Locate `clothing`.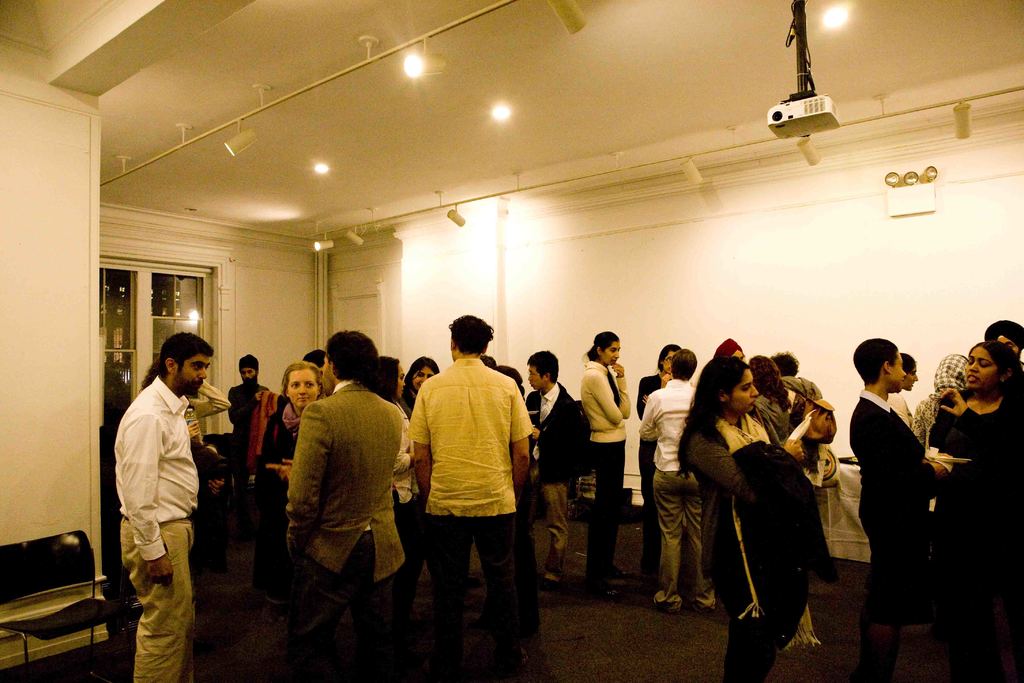
Bounding box: box(403, 356, 532, 516).
